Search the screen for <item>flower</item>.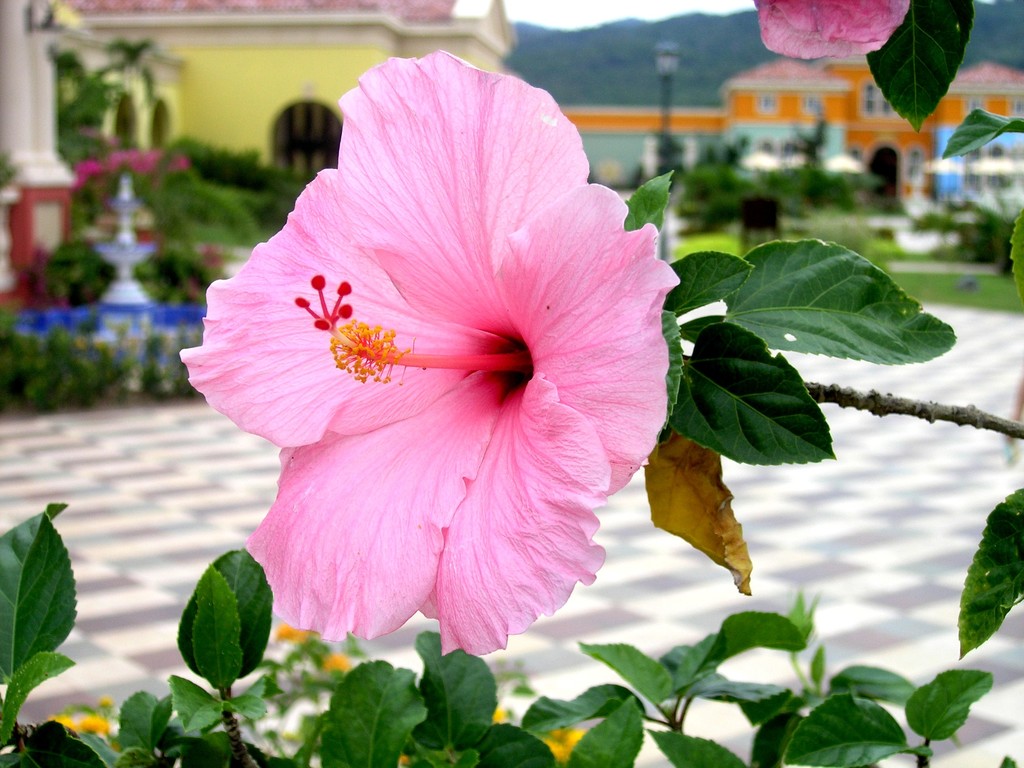
Found at 192 56 682 684.
